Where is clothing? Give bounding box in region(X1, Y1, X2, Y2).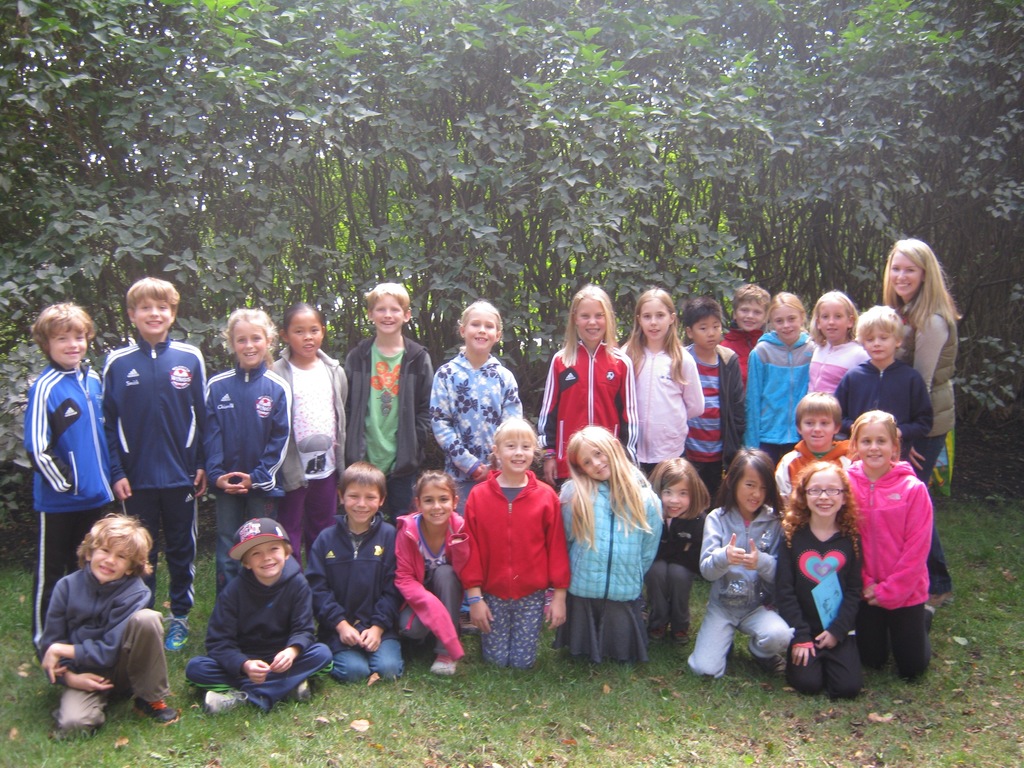
region(742, 332, 815, 464).
